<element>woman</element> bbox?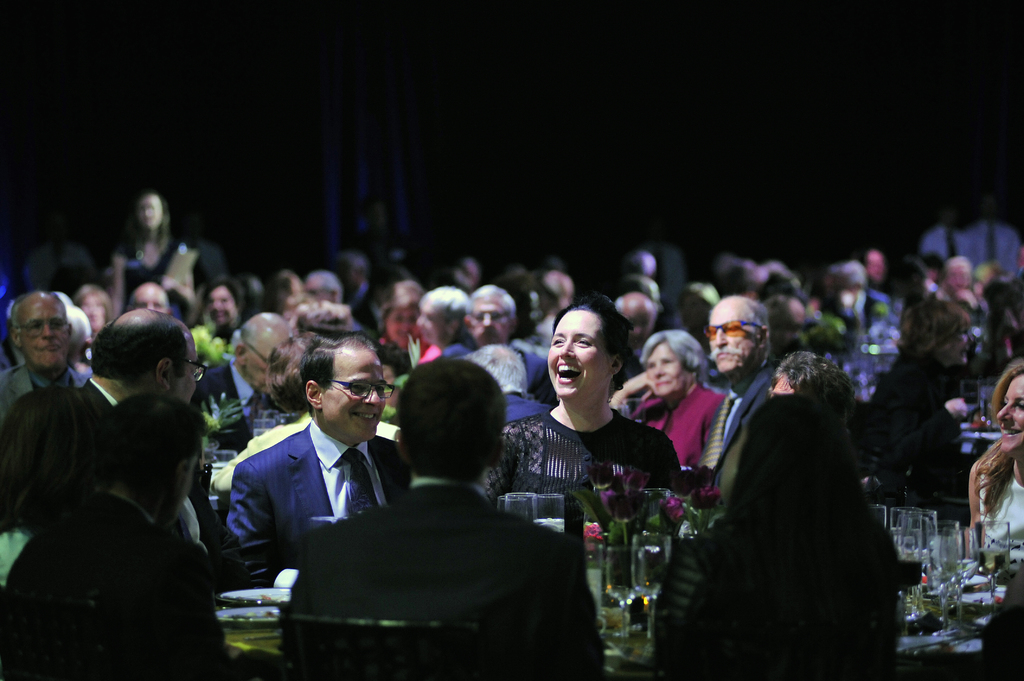
[368, 275, 431, 356]
